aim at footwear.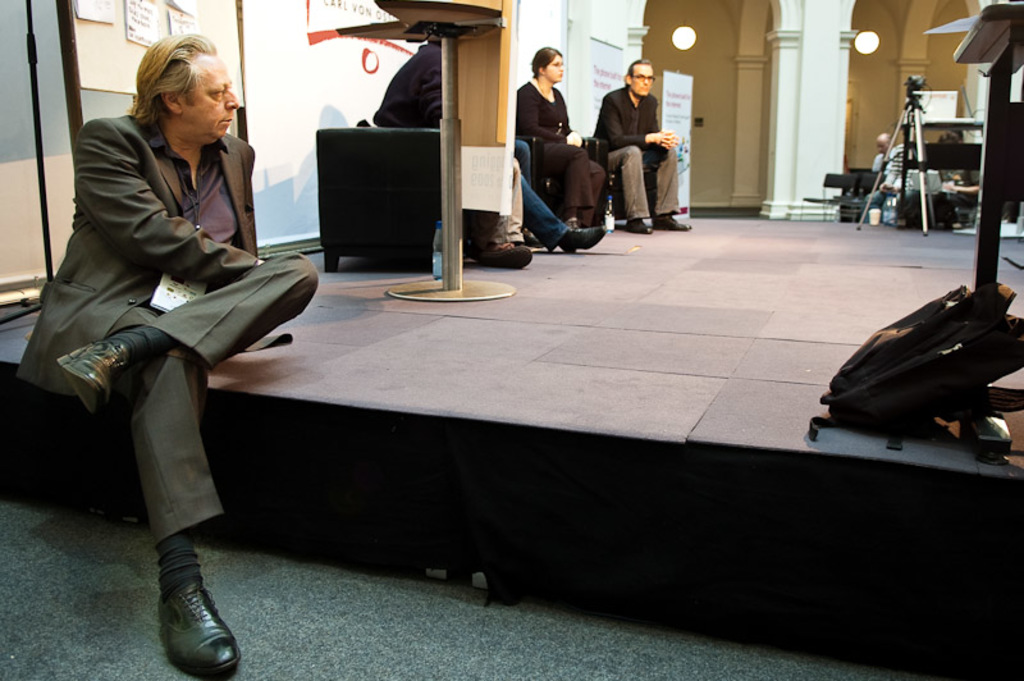
Aimed at rect(650, 209, 690, 233).
